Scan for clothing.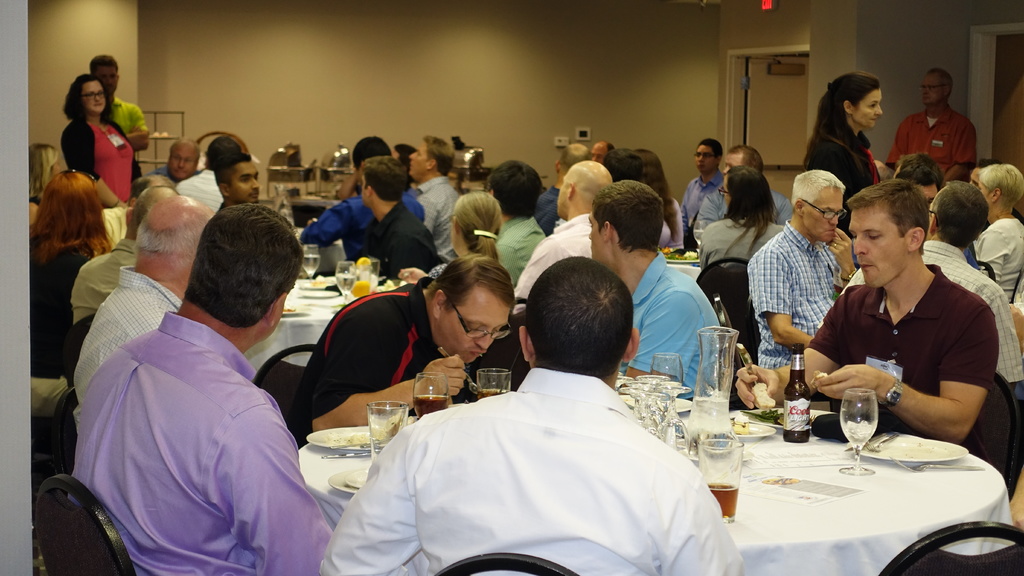
Scan result: box(415, 173, 462, 260).
